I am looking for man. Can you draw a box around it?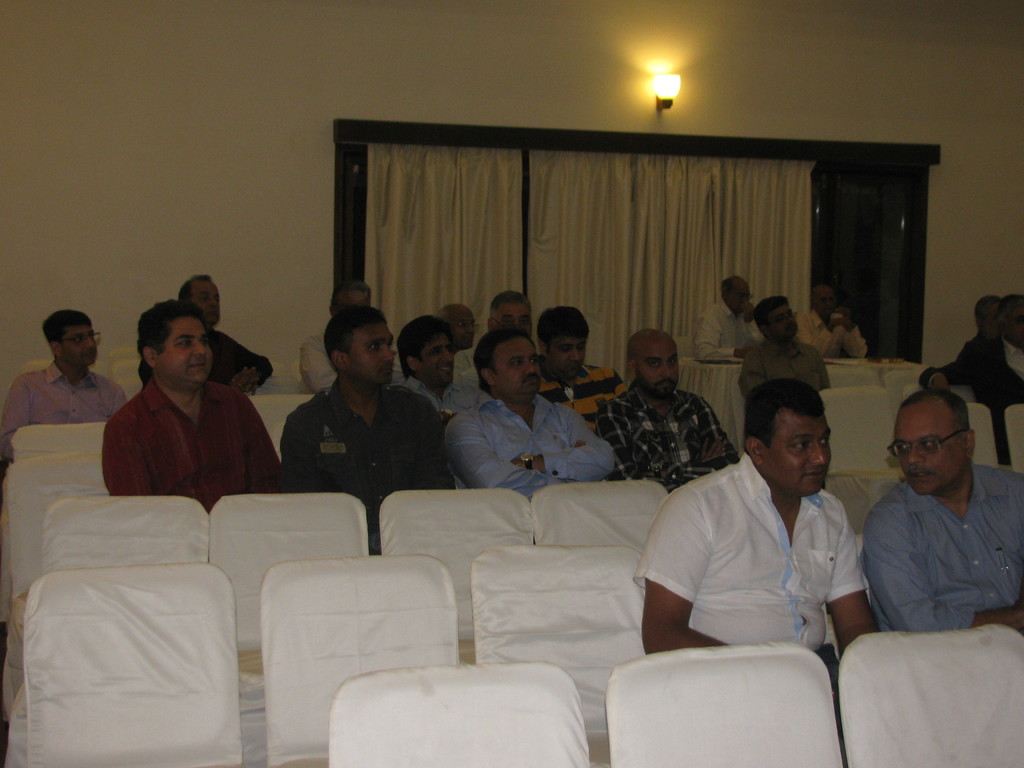
Sure, the bounding box is 599,325,740,500.
